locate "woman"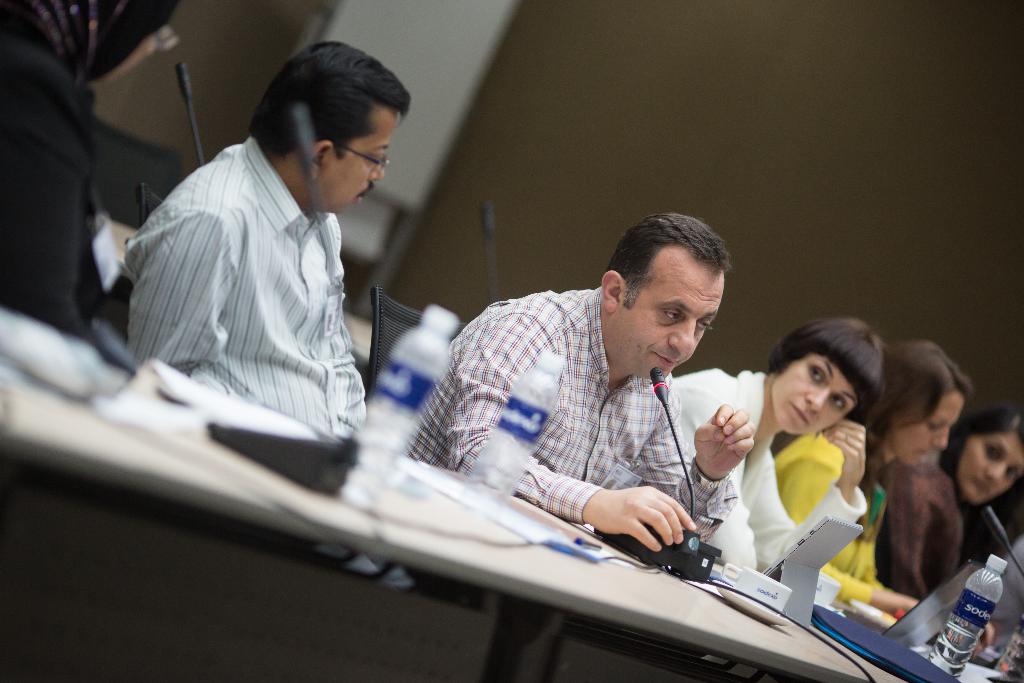
region(0, 0, 186, 374)
